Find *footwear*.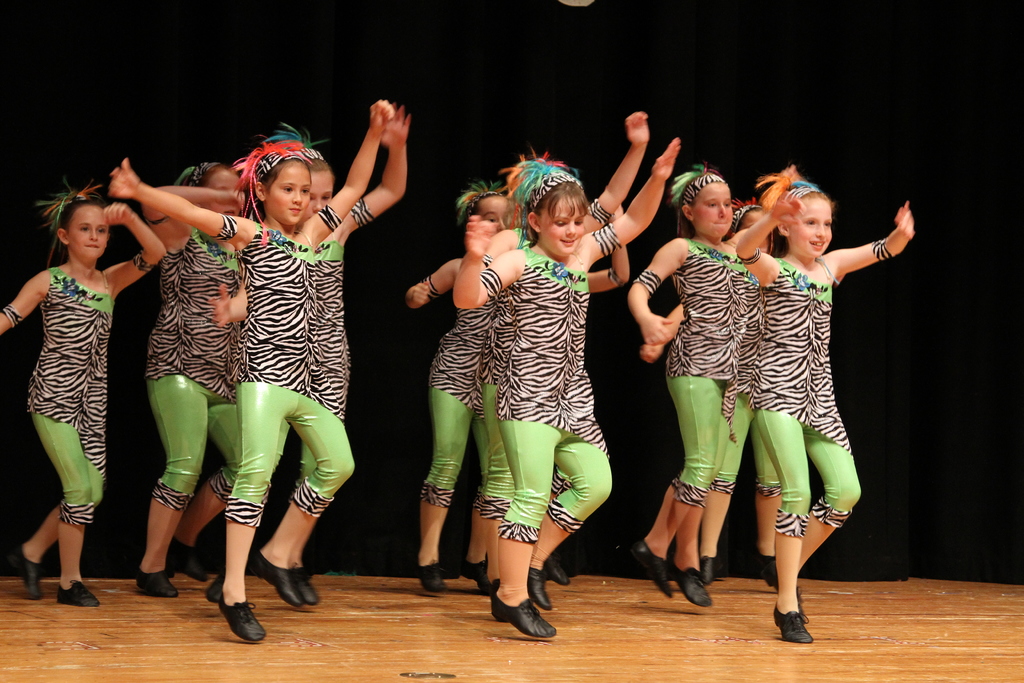
x1=8 y1=540 x2=44 y2=599.
